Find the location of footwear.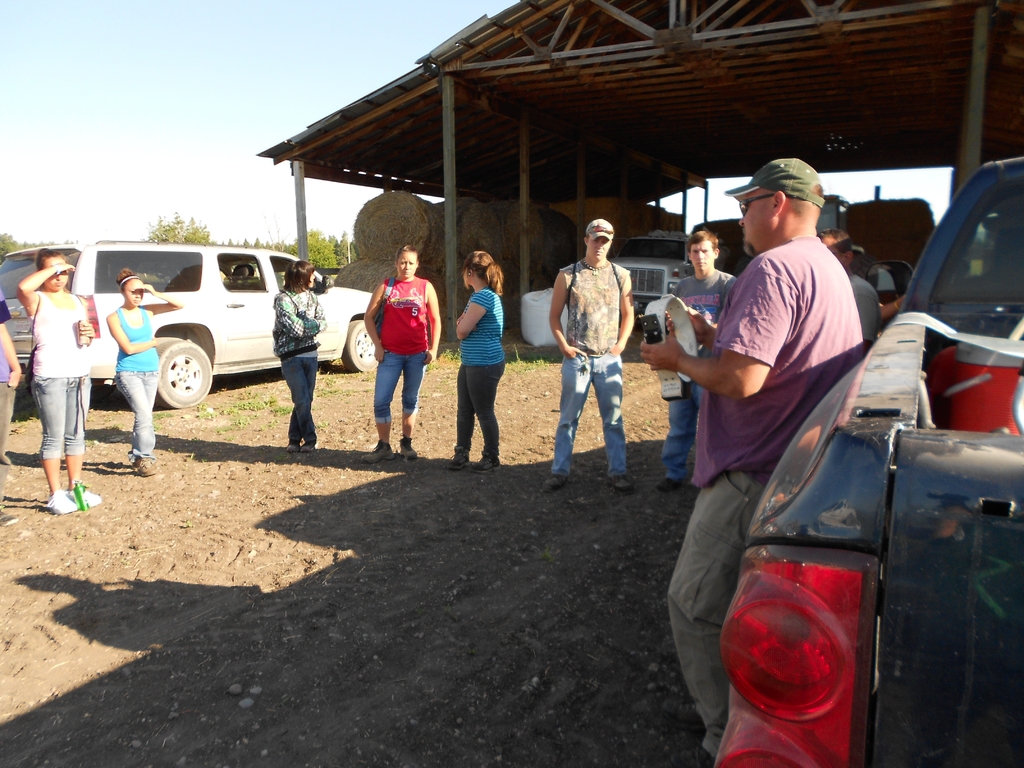
Location: BBox(669, 744, 703, 765).
